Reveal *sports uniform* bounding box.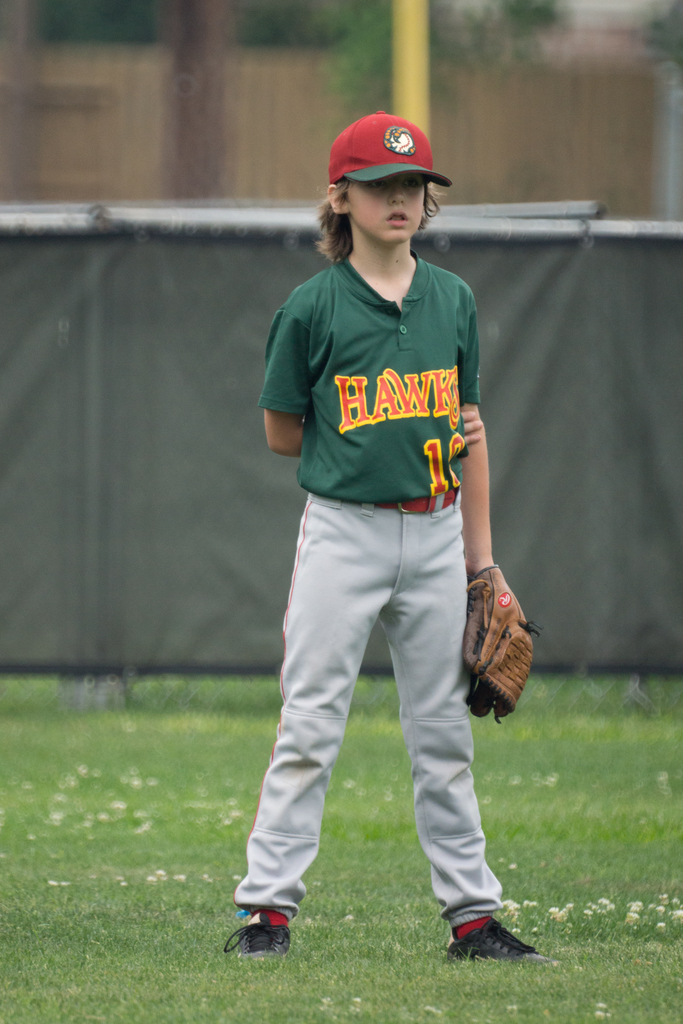
Revealed: region(219, 908, 298, 974).
